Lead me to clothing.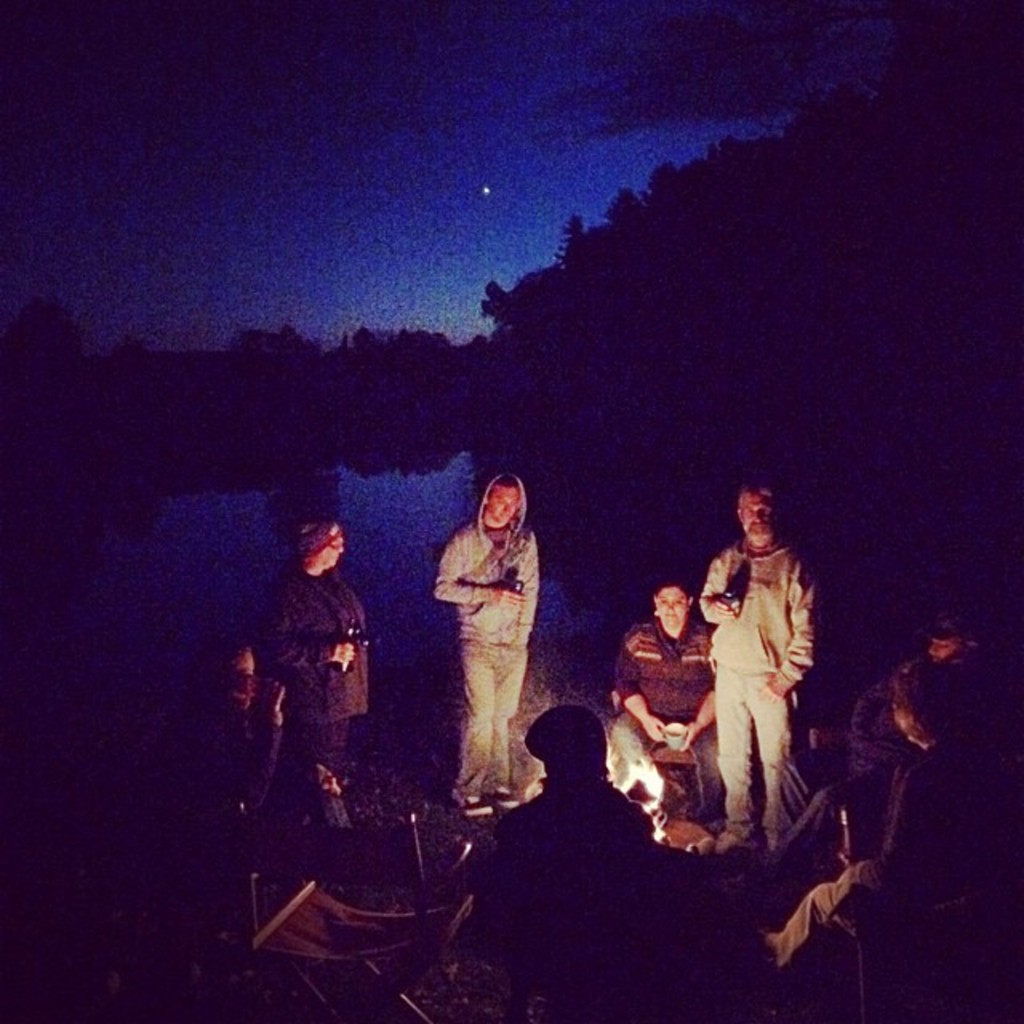
Lead to bbox(264, 560, 366, 829).
